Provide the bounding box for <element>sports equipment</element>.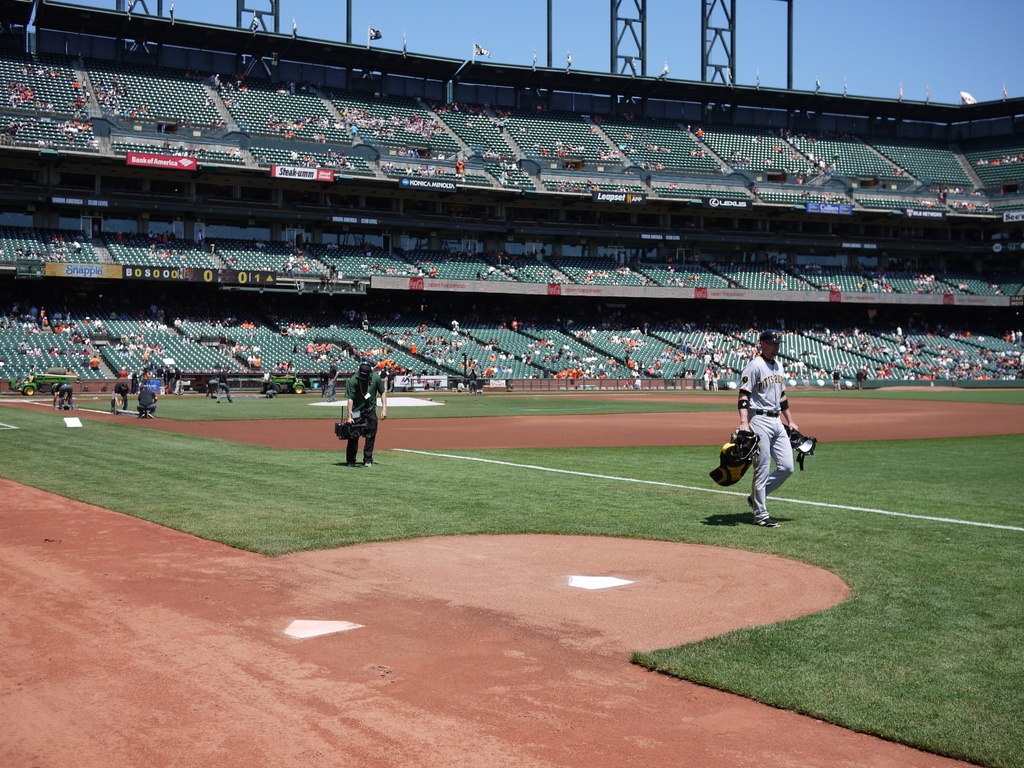
crop(781, 424, 819, 471).
